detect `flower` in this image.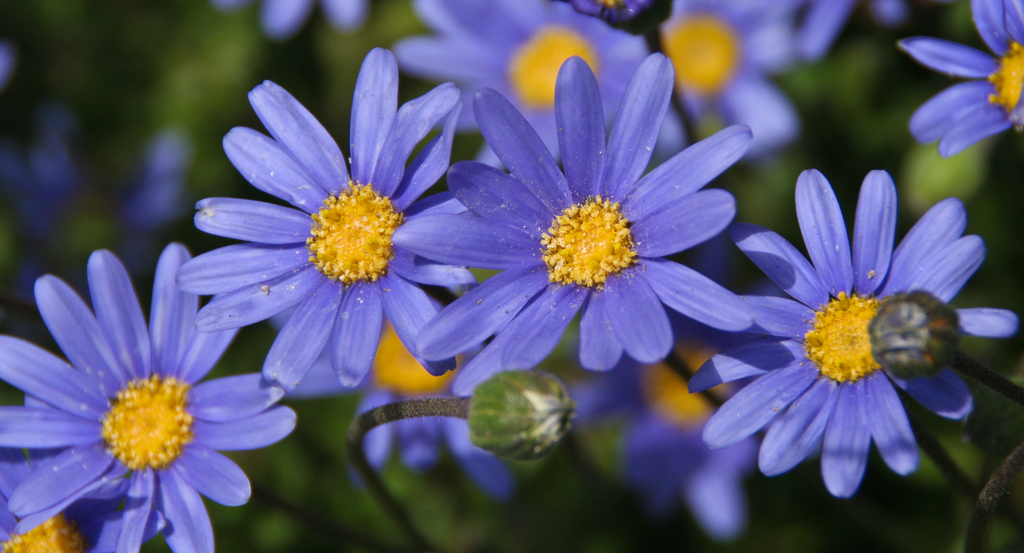
Detection: x1=627 y1=0 x2=813 y2=145.
